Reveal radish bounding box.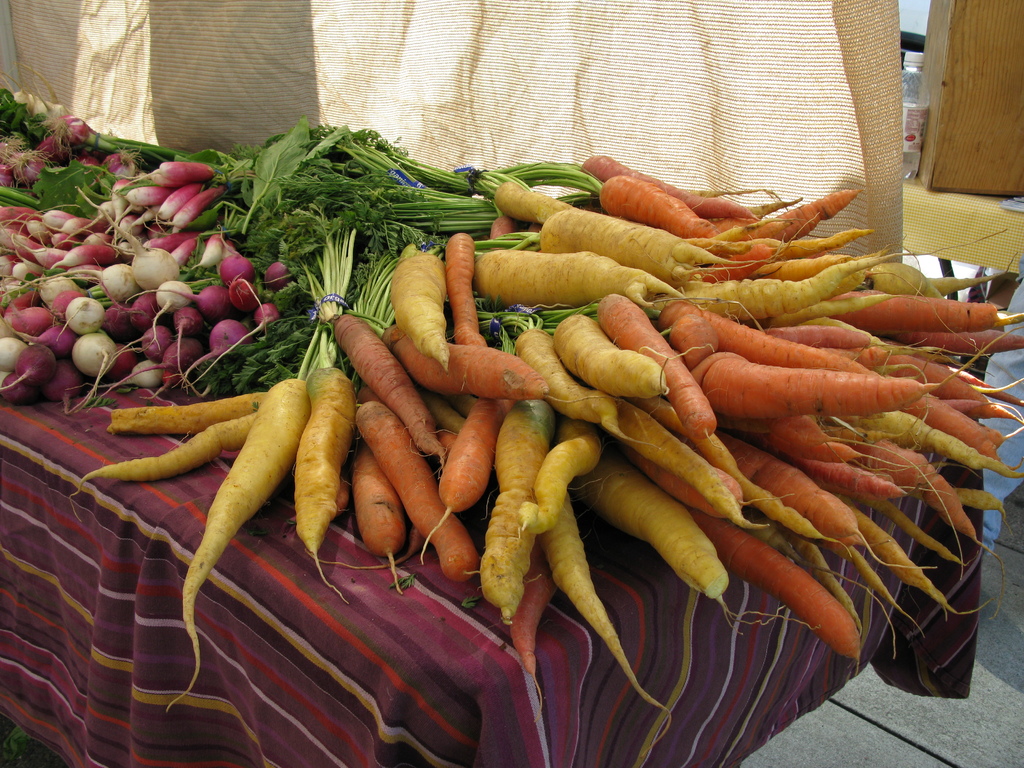
Revealed: x1=58 y1=293 x2=105 y2=339.
